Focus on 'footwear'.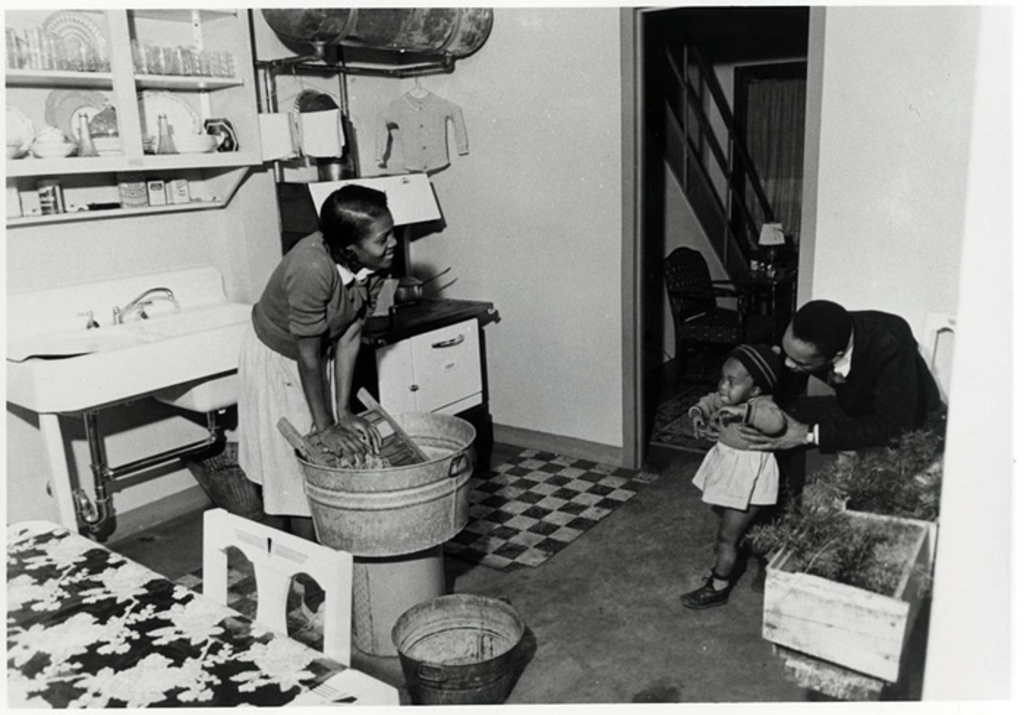
Focused at Rect(300, 593, 331, 646).
